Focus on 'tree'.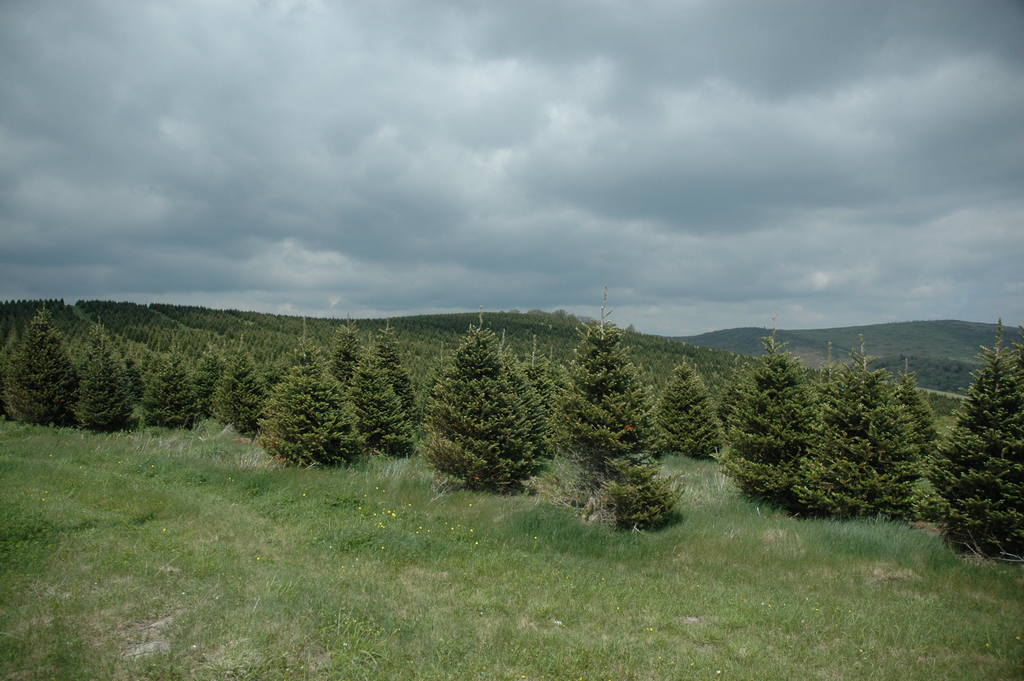
Focused at crop(417, 307, 561, 499).
